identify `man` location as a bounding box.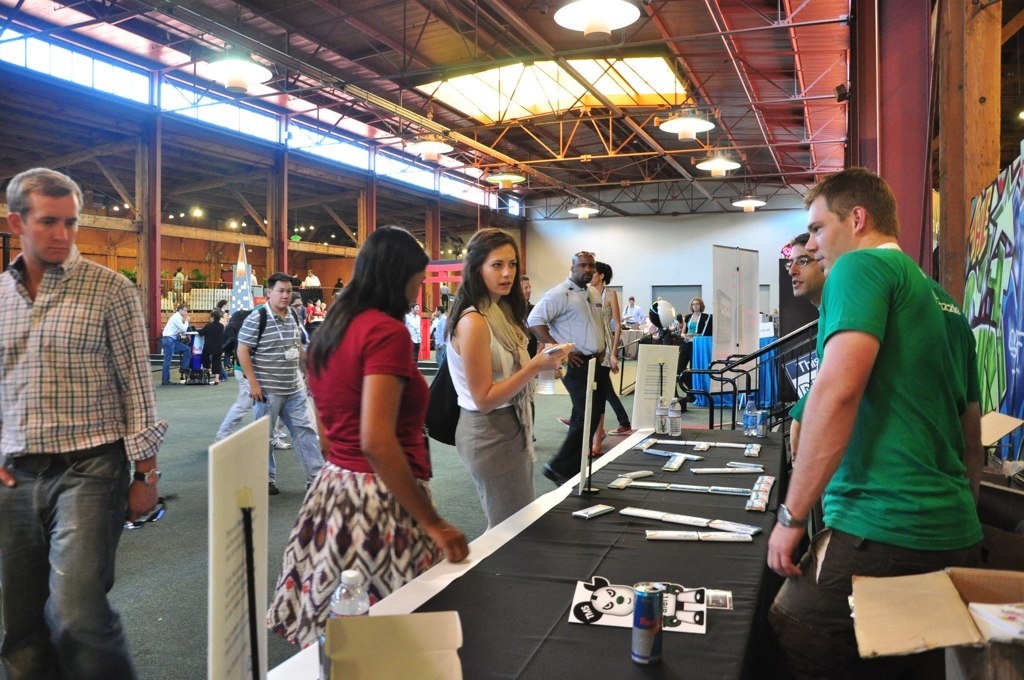
l=622, t=292, r=643, b=324.
